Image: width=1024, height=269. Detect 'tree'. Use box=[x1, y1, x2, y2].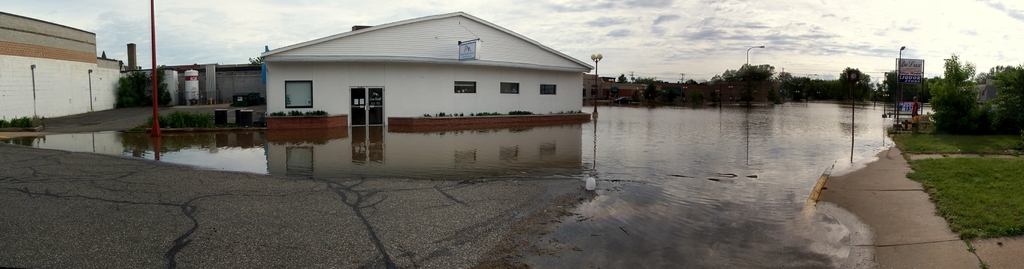
box=[838, 65, 861, 101].
